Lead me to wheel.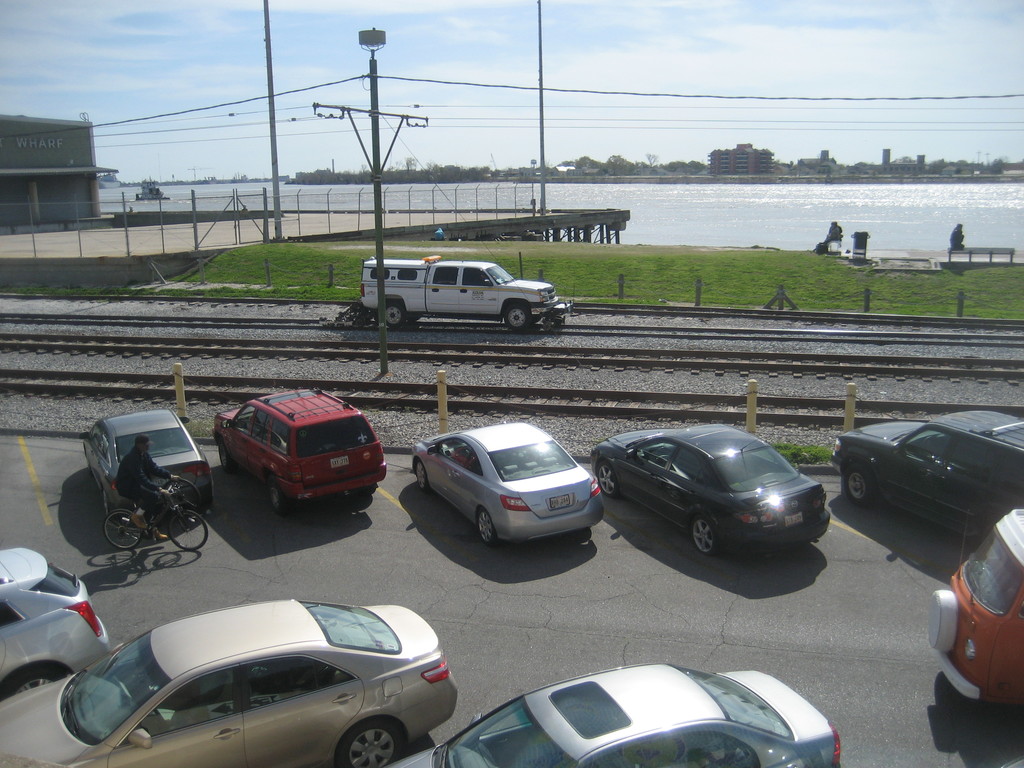
Lead to <box>221,434,239,474</box>.
